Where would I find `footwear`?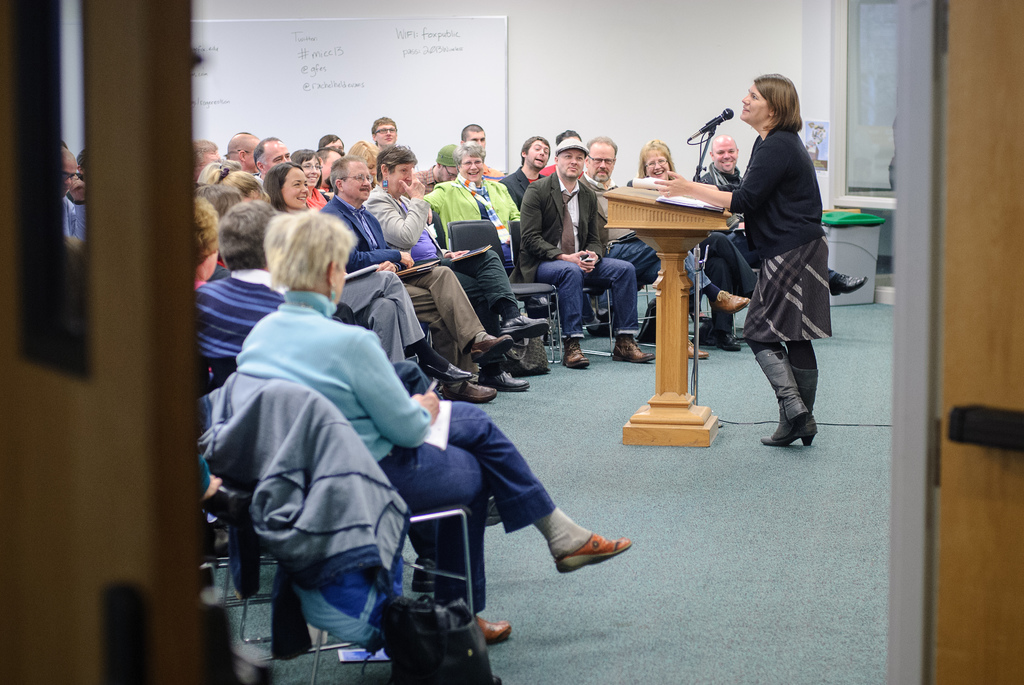
At region(833, 266, 872, 295).
